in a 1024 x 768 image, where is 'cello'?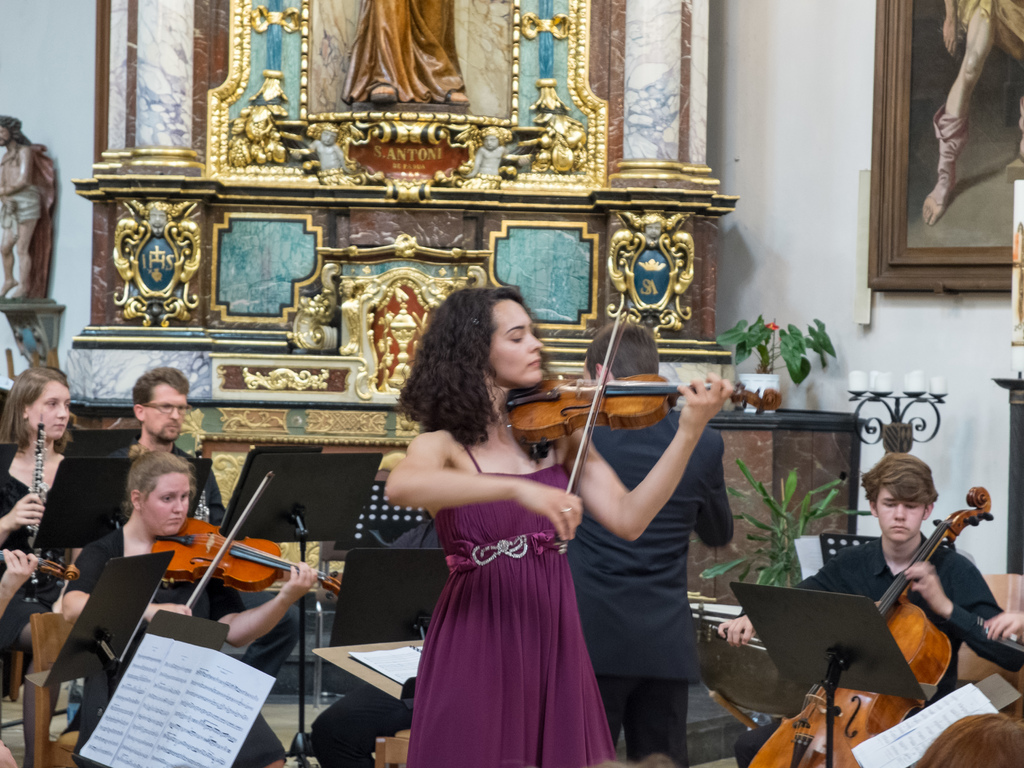
bbox(715, 490, 995, 767).
